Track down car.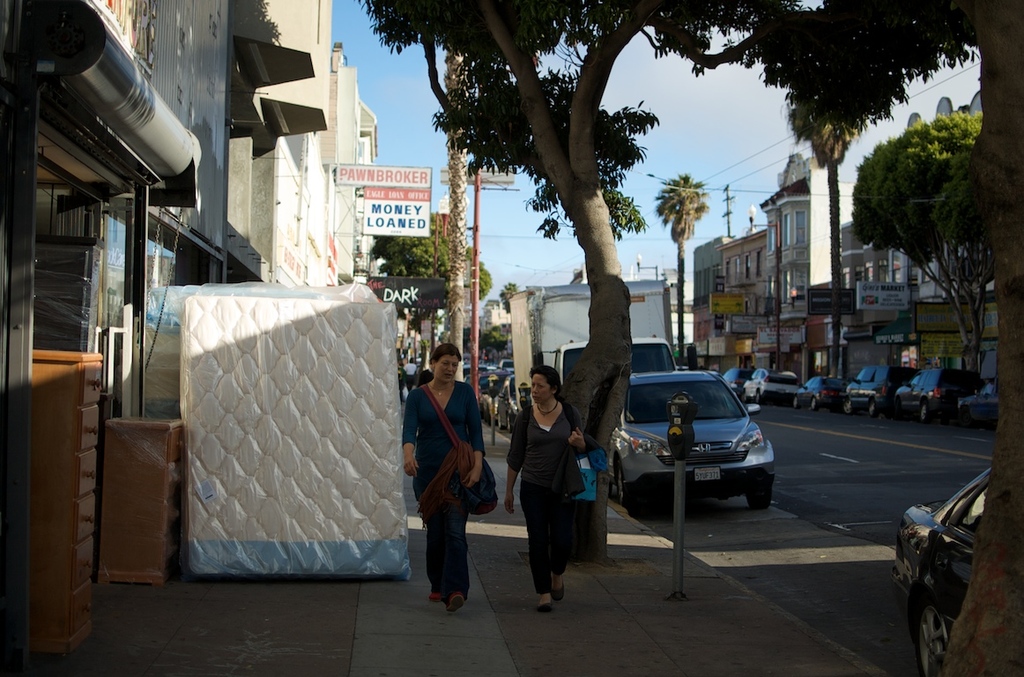
Tracked to rect(794, 373, 845, 407).
